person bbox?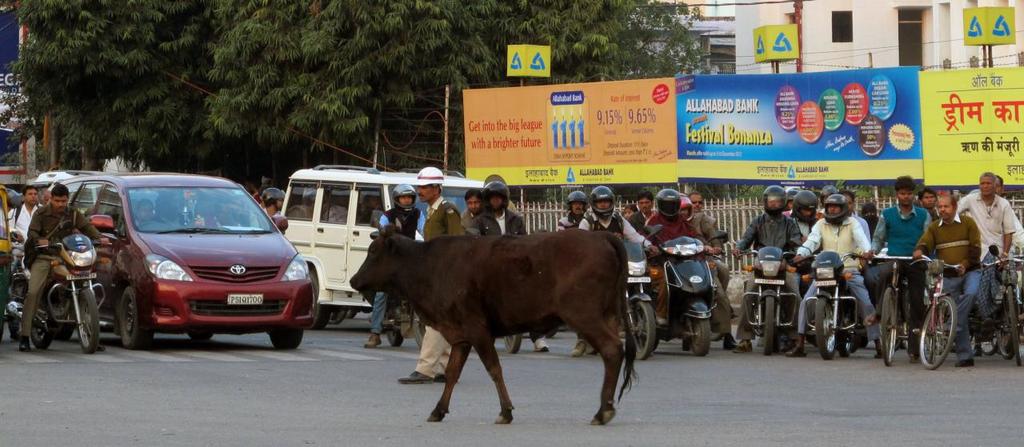
624, 202, 638, 218
